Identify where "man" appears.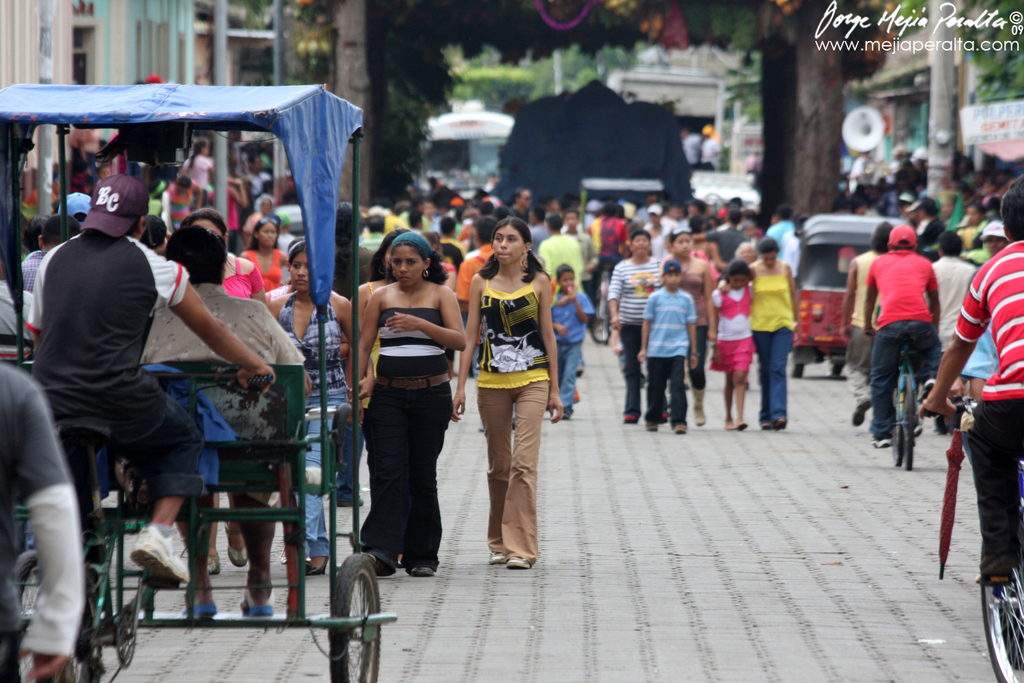
Appears at [x1=147, y1=225, x2=315, y2=620].
